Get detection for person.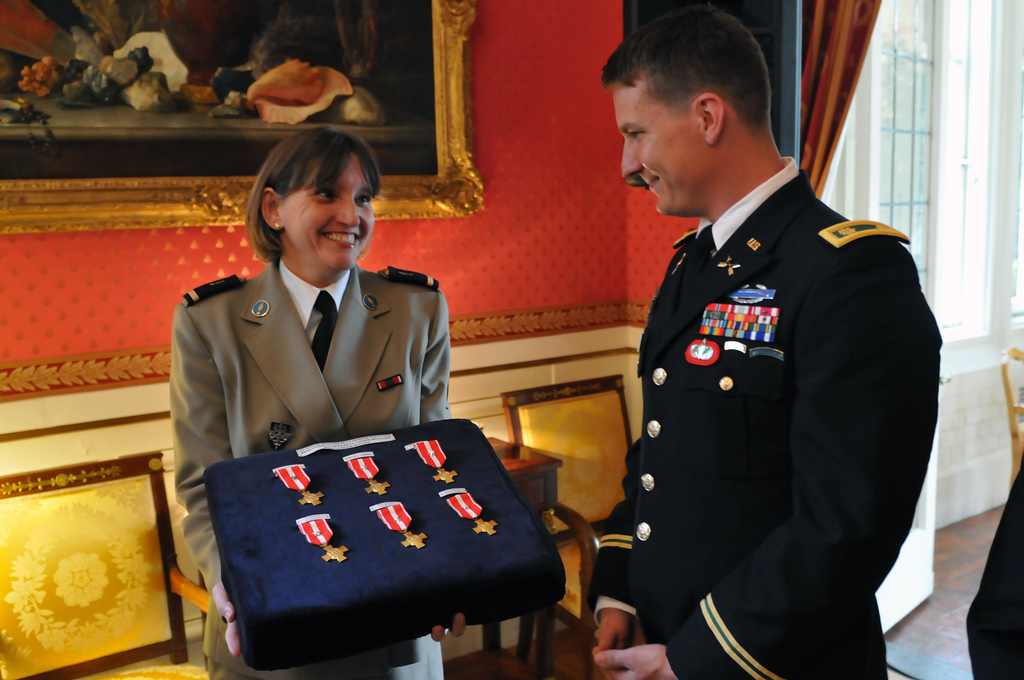
Detection: 167 118 455 679.
